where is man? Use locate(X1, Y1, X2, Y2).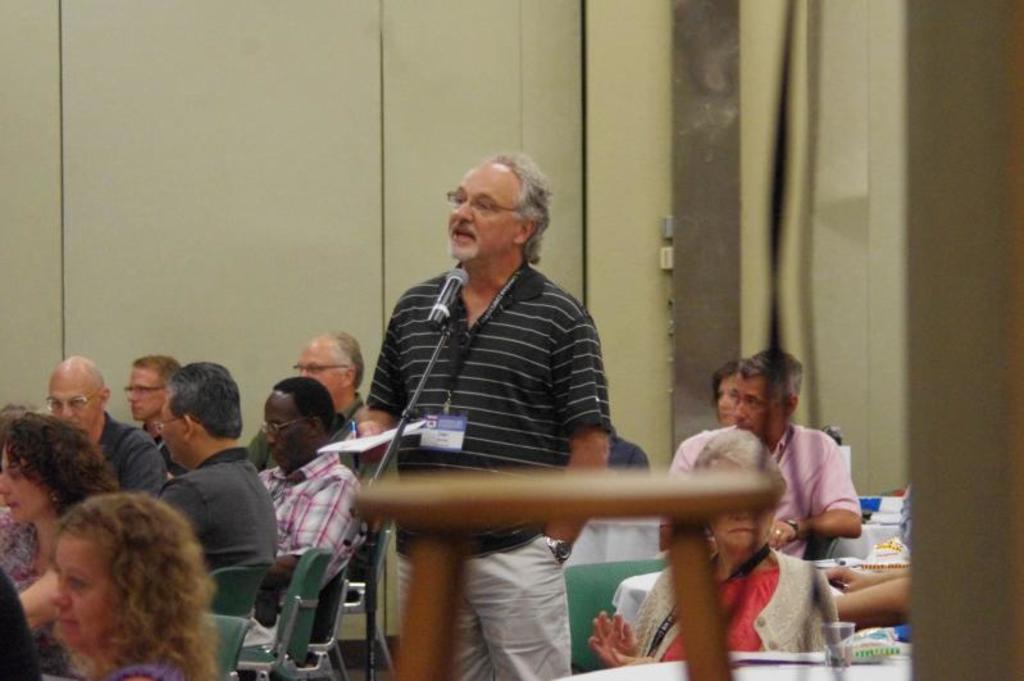
locate(250, 373, 373, 648).
